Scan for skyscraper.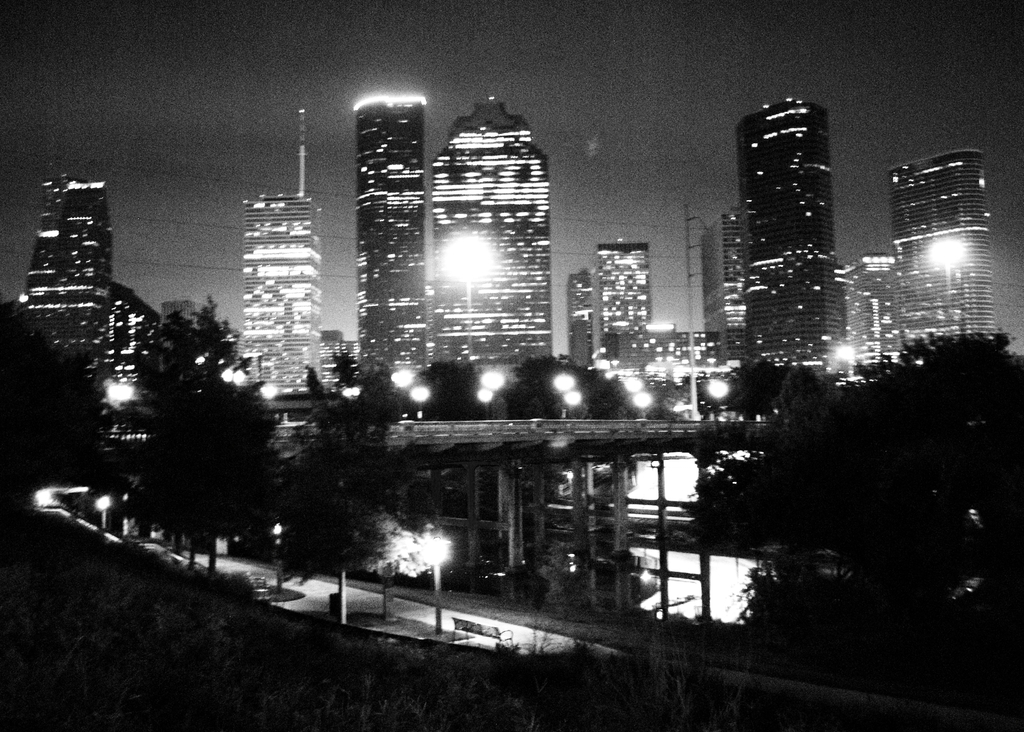
Scan result: select_region(603, 243, 660, 377).
